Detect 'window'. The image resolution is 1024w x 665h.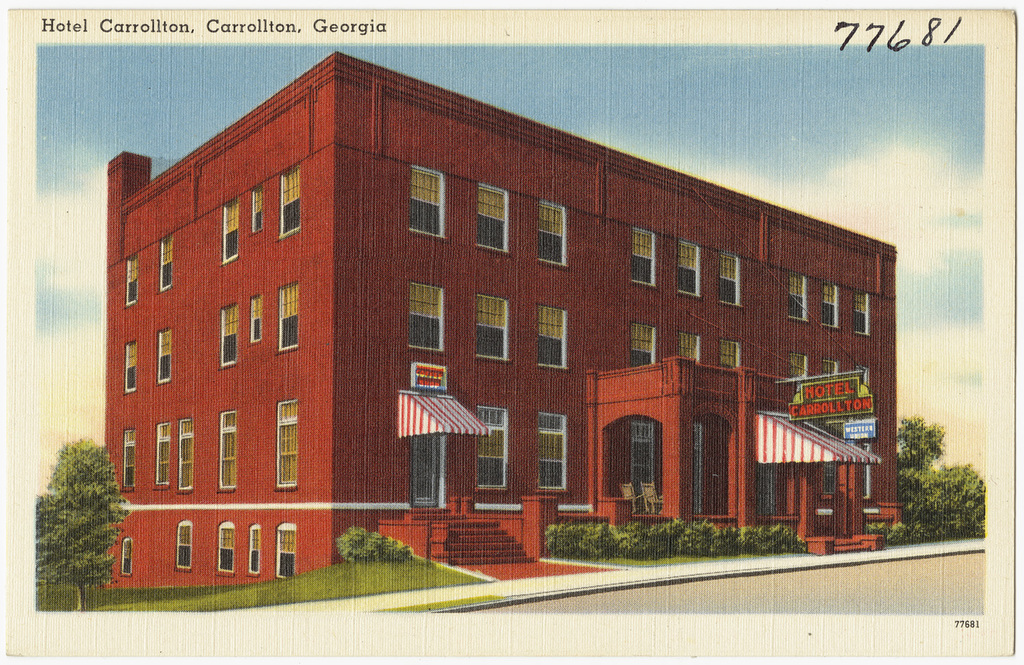
[281, 165, 302, 239].
